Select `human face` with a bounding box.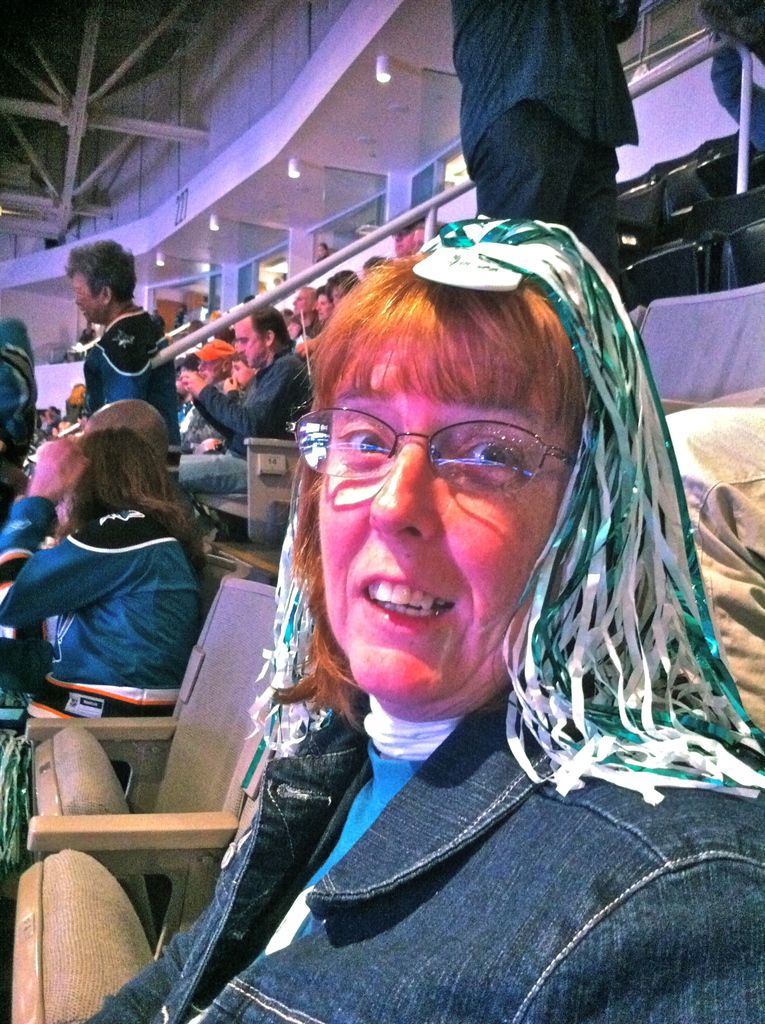
317/337/567/700.
